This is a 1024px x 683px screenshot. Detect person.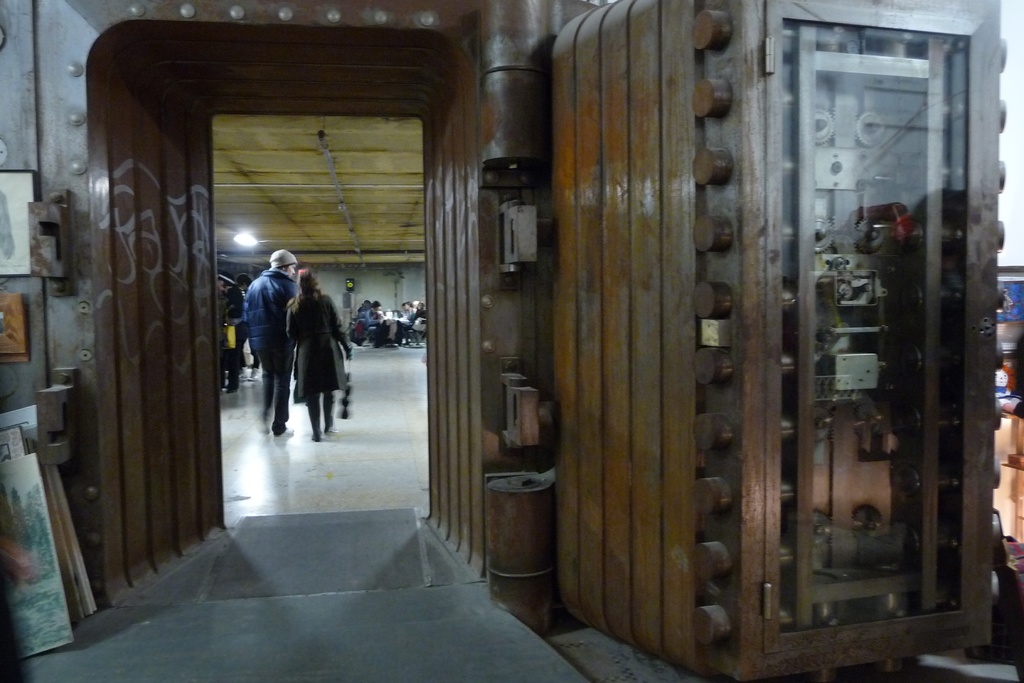
[396,299,414,315].
